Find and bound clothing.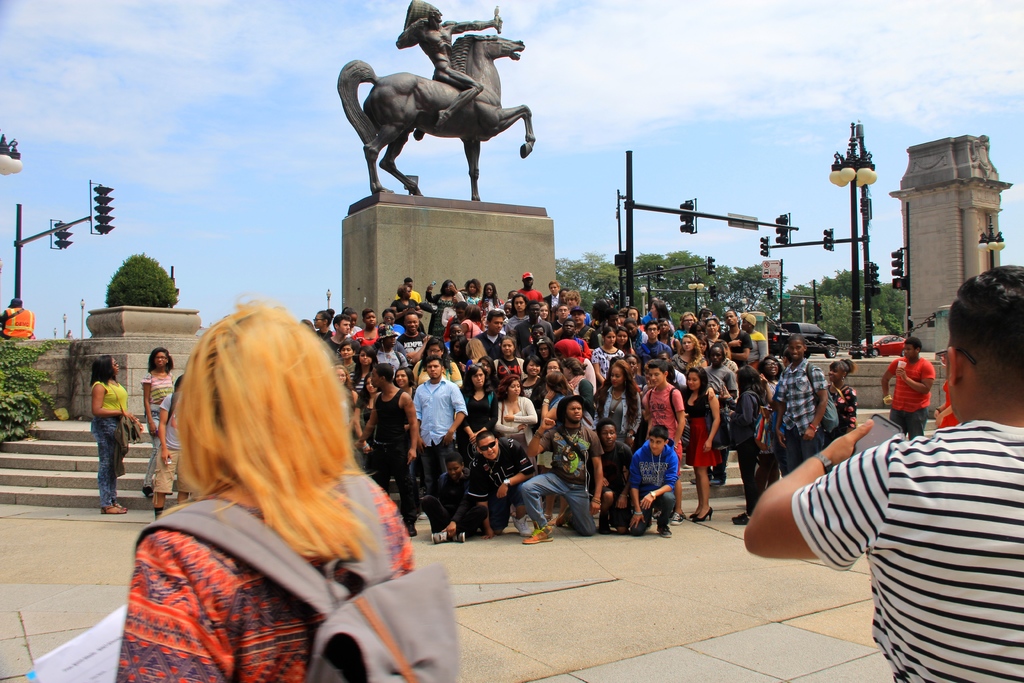
Bound: crop(111, 473, 412, 682).
